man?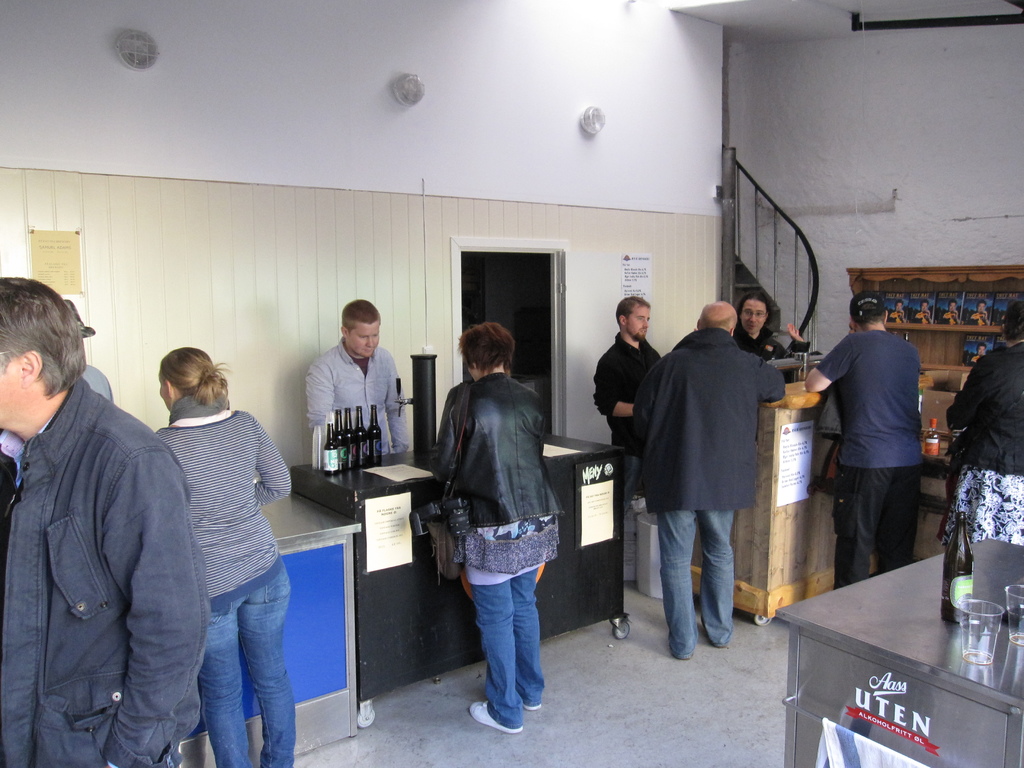
0:276:213:767
